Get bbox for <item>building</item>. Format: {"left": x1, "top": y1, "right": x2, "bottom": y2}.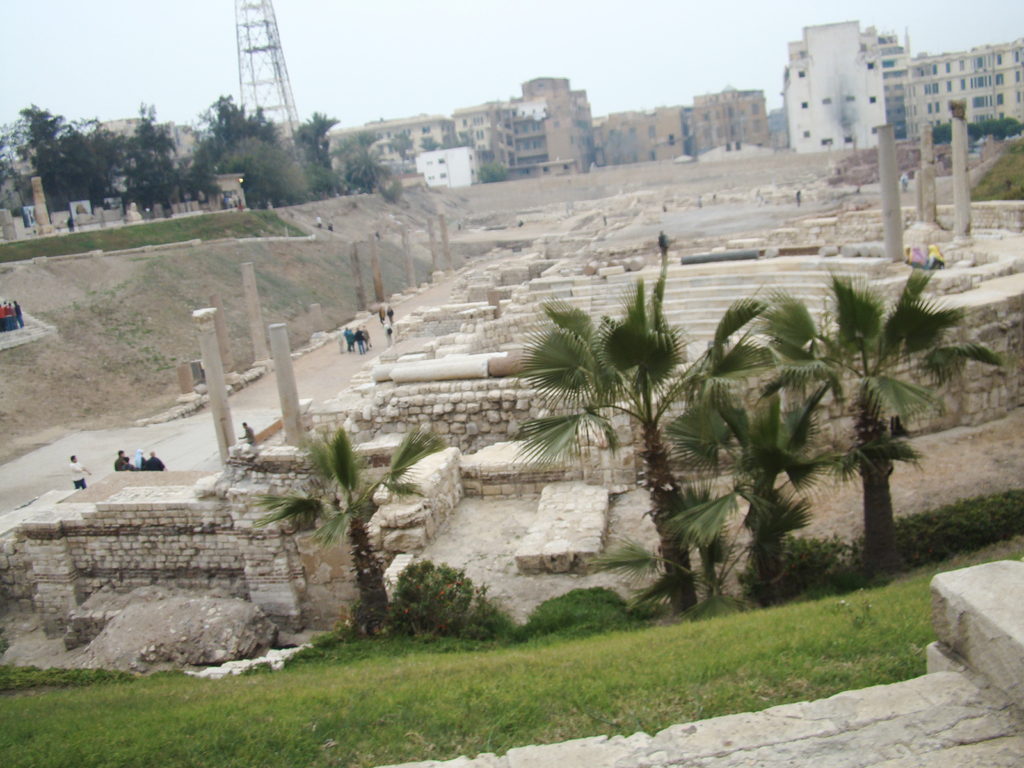
{"left": 781, "top": 22, "right": 900, "bottom": 145}.
